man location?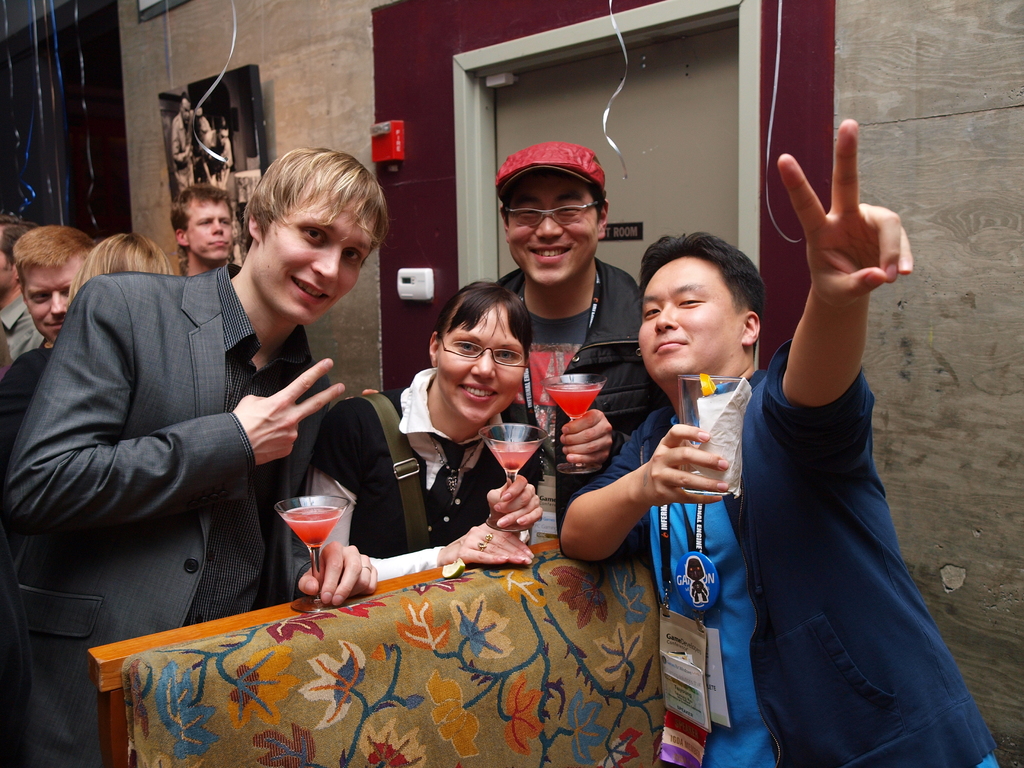
(177, 180, 234, 284)
